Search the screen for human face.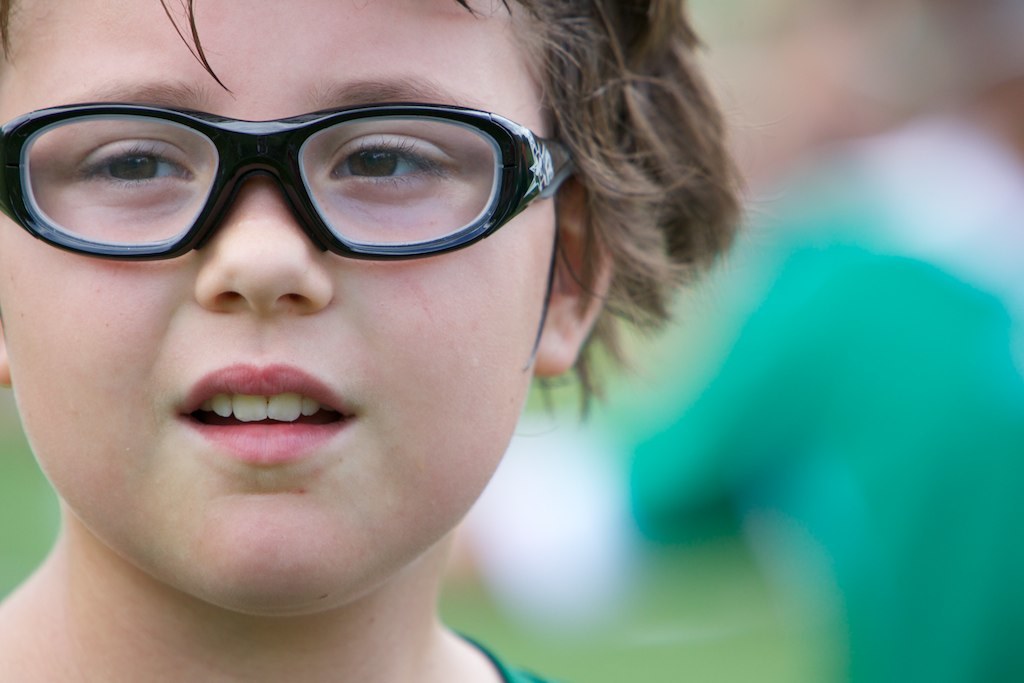
Found at locate(0, 0, 556, 608).
